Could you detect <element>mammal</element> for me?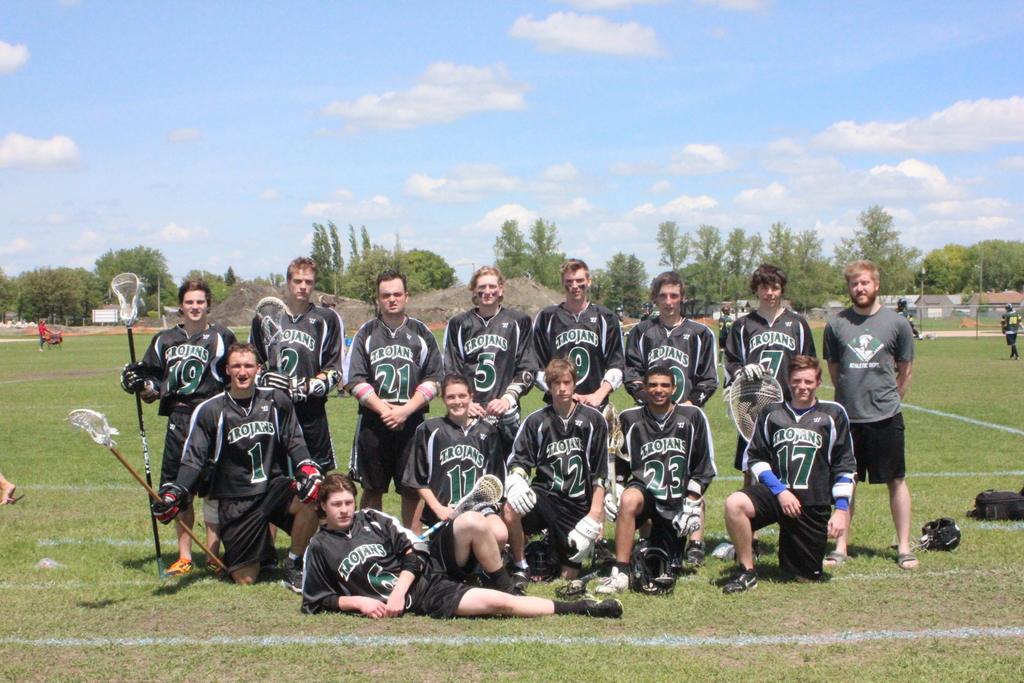
Detection result: region(612, 305, 628, 333).
